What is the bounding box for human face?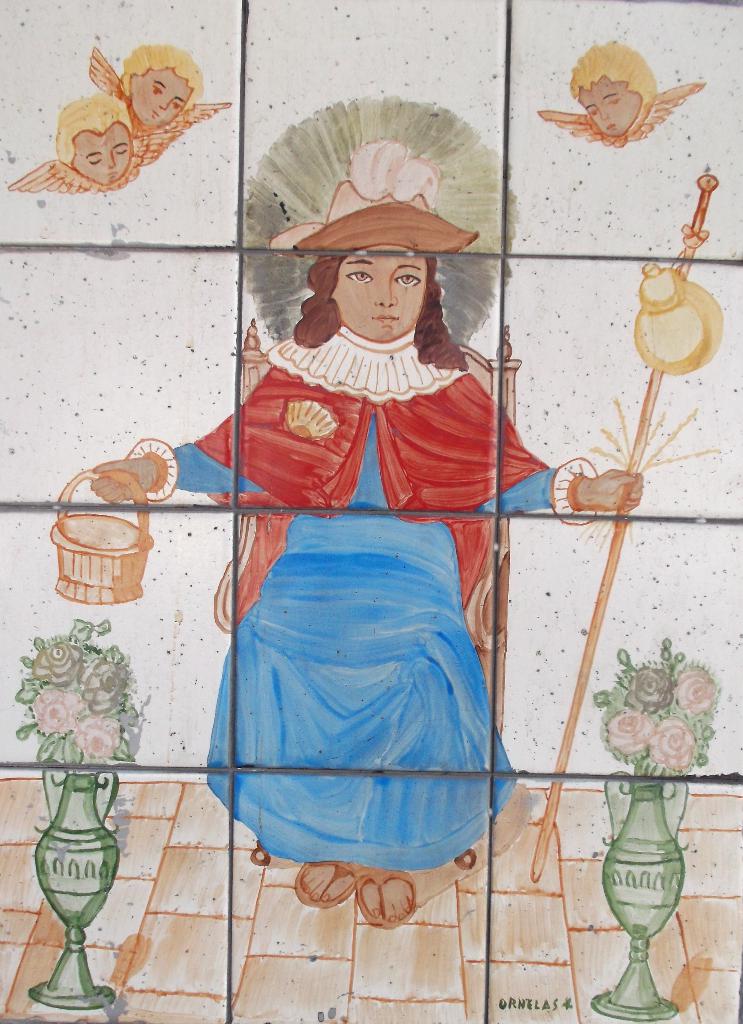
(334, 244, 429, 342).
